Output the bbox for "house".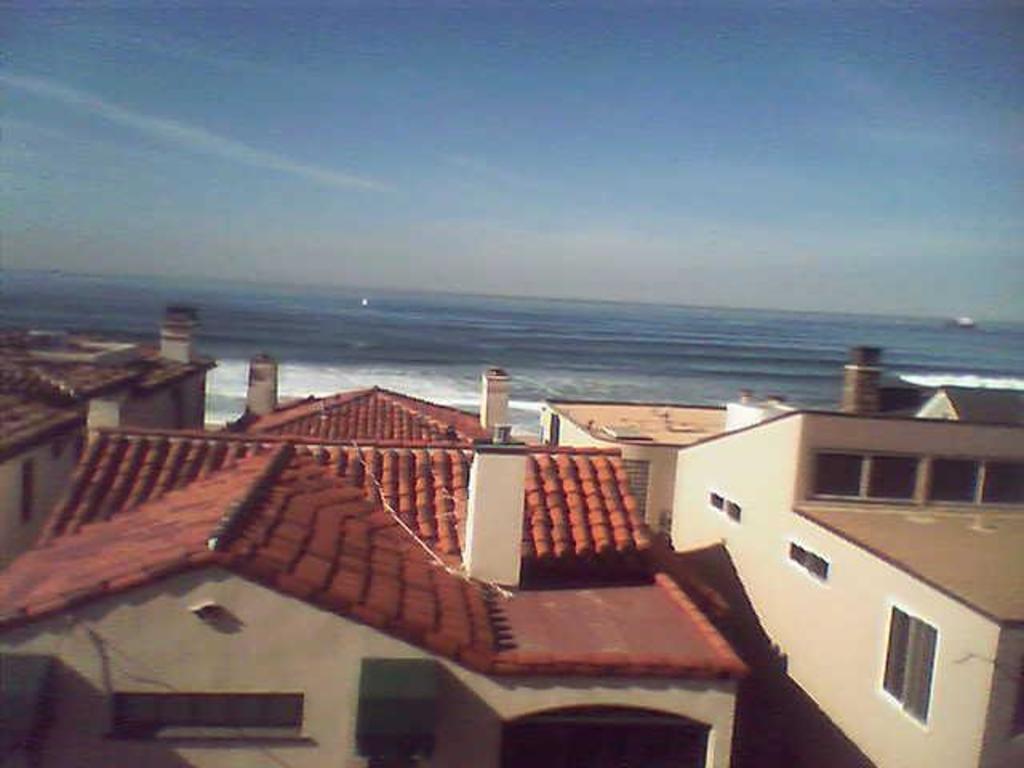
rect(0, 432, 750, 766).
